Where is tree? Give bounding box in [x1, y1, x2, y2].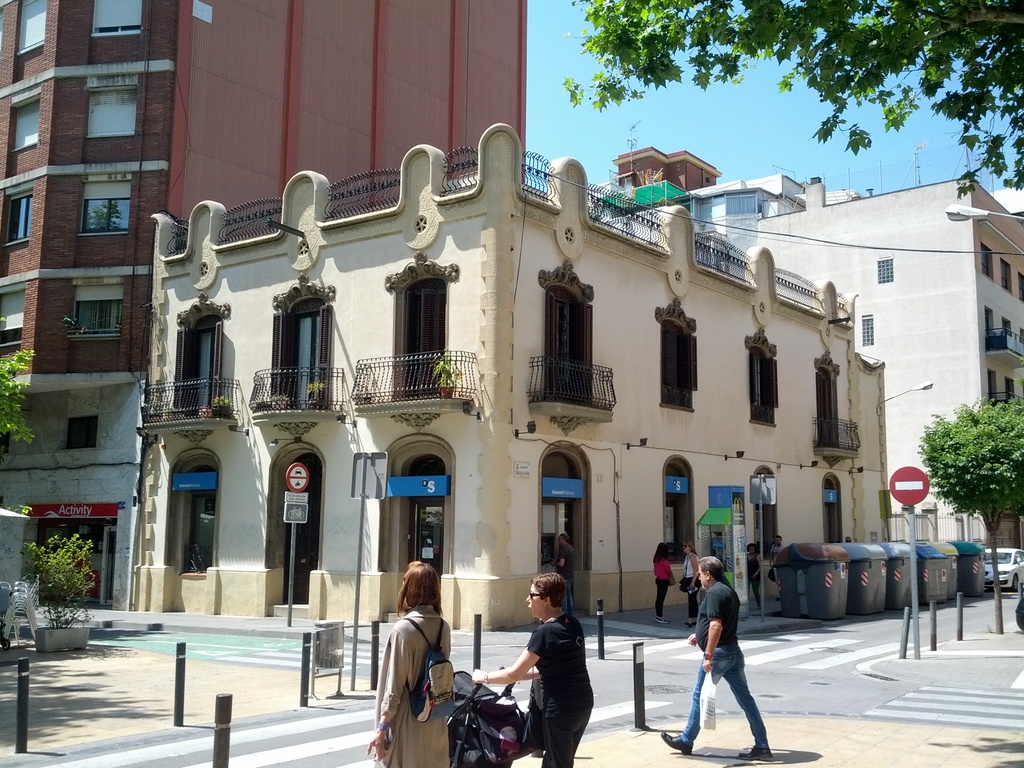
[913, 399, 1023, 632].
